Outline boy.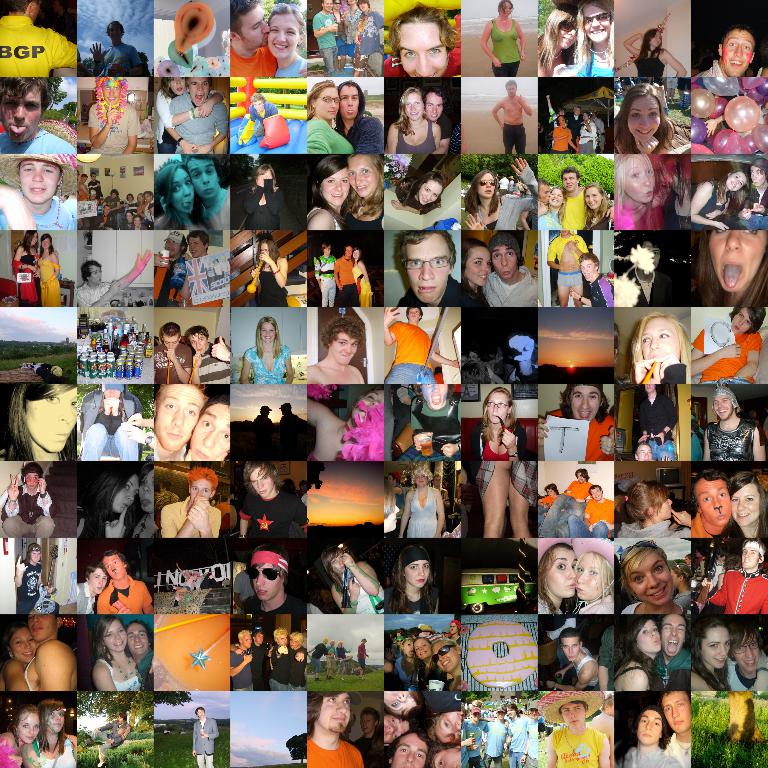
Outline: x1=384, y1=305, x2=460, y2=384.
